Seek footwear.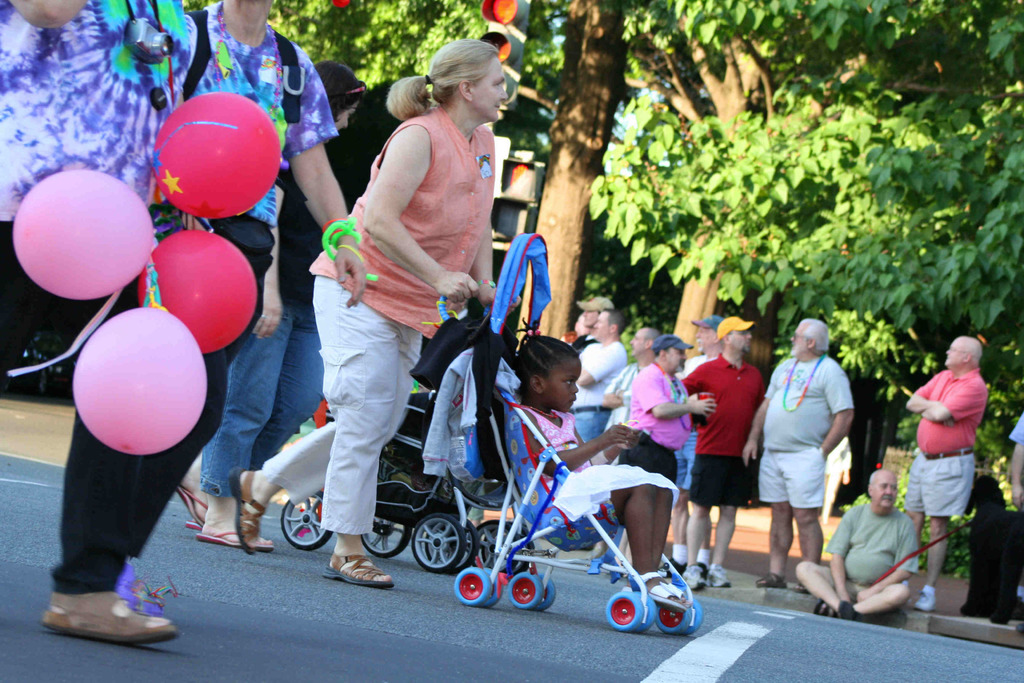
left=44, top=573, right=182, bottom=651.
